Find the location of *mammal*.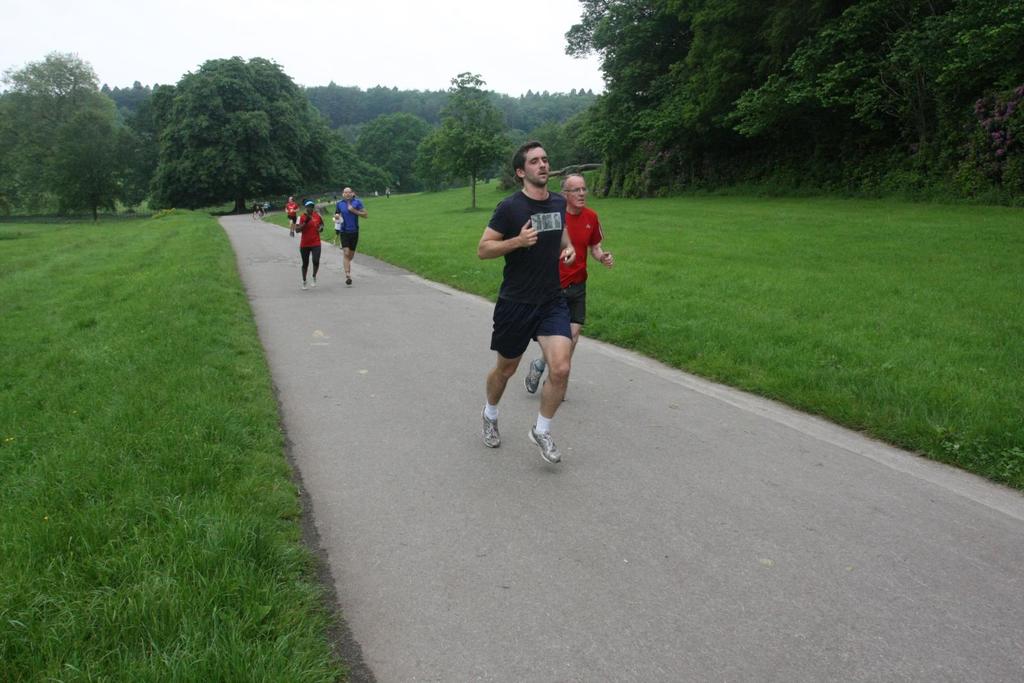
Location: 296:203:325:290.
